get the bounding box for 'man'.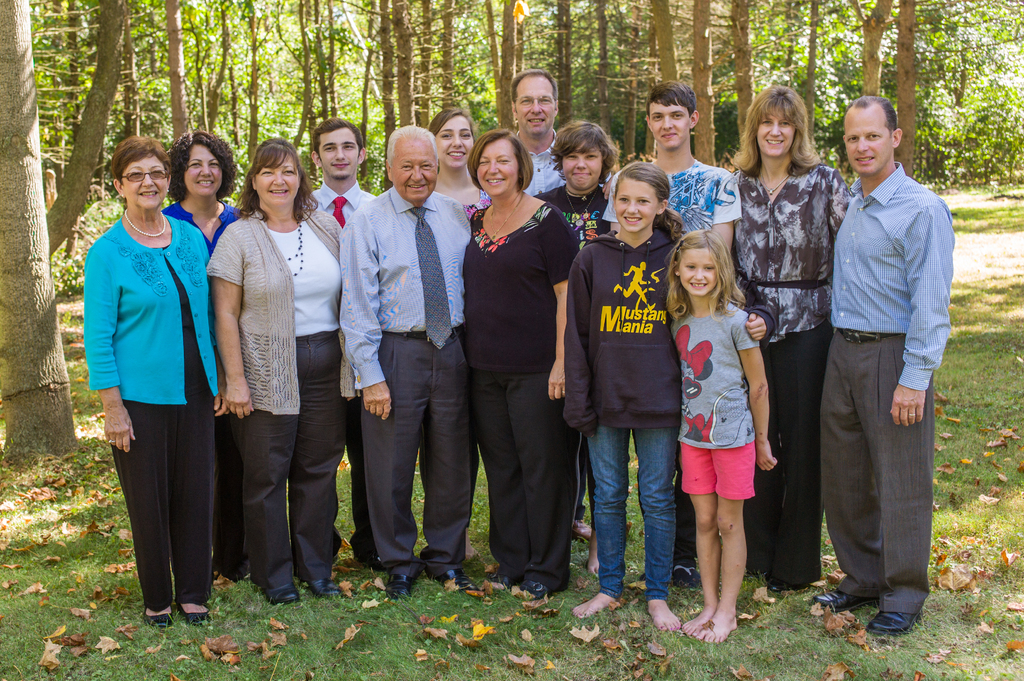
rect(341, 124, 480, 593).
